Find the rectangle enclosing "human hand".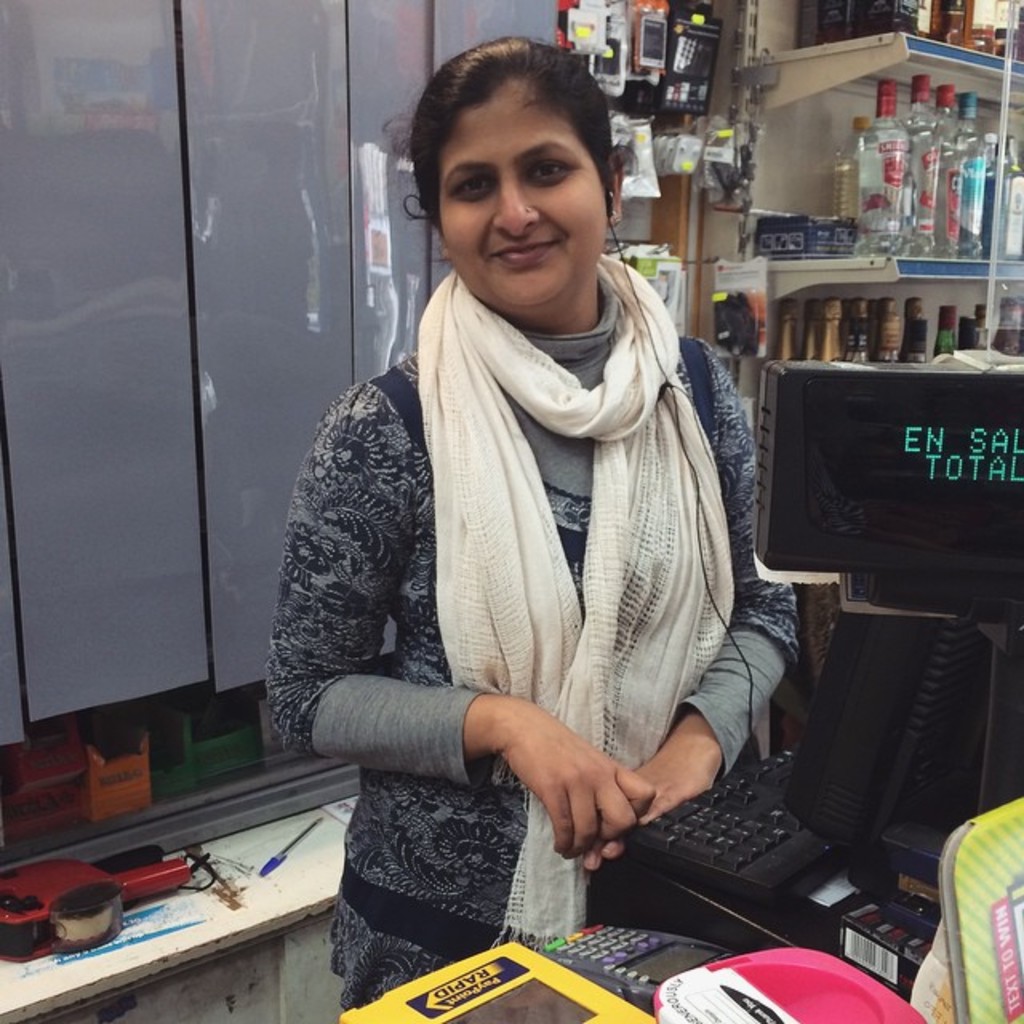
bbox=[459, 710, 690, 864].
